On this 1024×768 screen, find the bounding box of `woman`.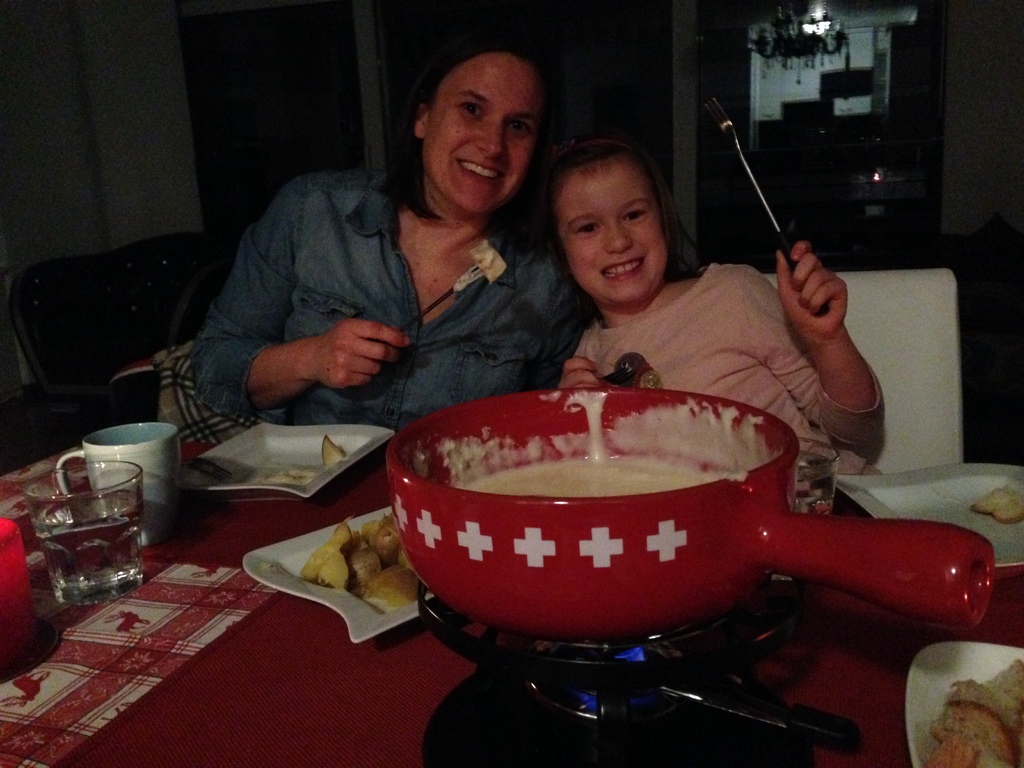
Bounding box: region(195, 44, 596, 460).
